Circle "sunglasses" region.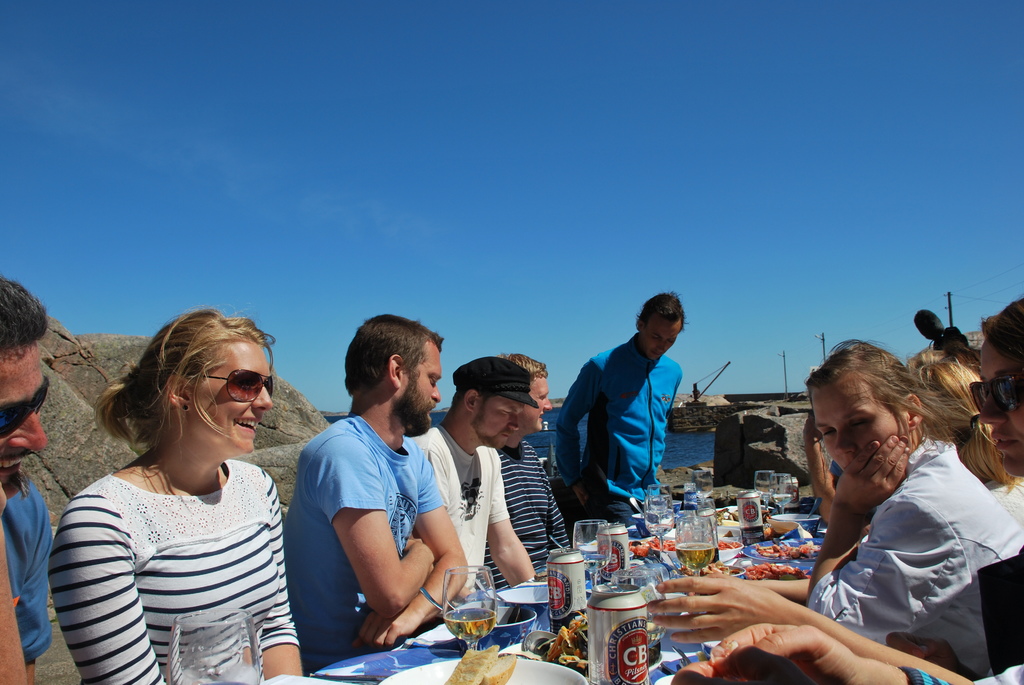
Region: Rect(189, 370, 271, 405).
